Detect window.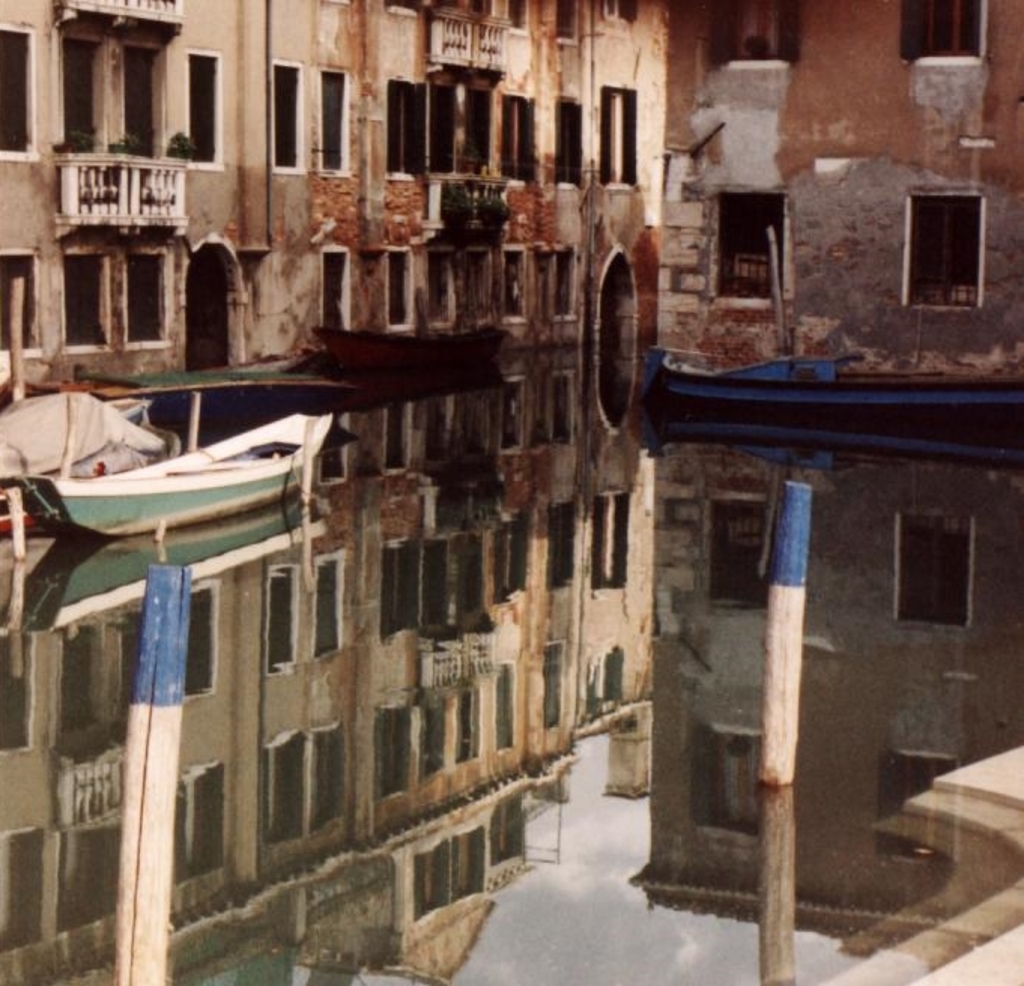
Detected at x1=59 y1=251 x2=114 y2=352.
